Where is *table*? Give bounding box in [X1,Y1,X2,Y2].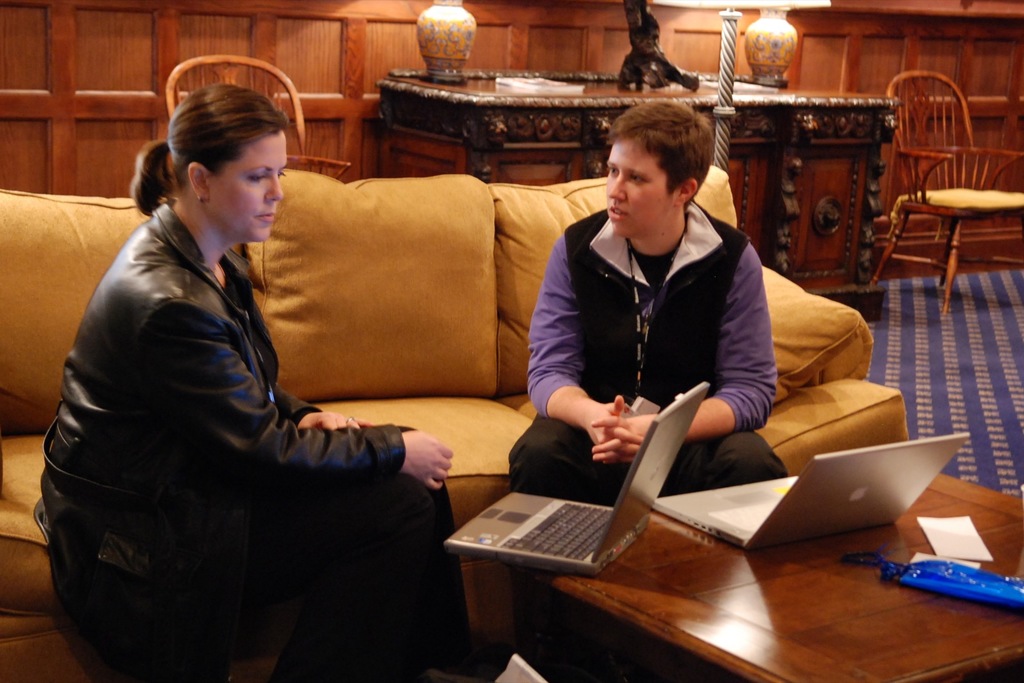
[369,56,897,322].
